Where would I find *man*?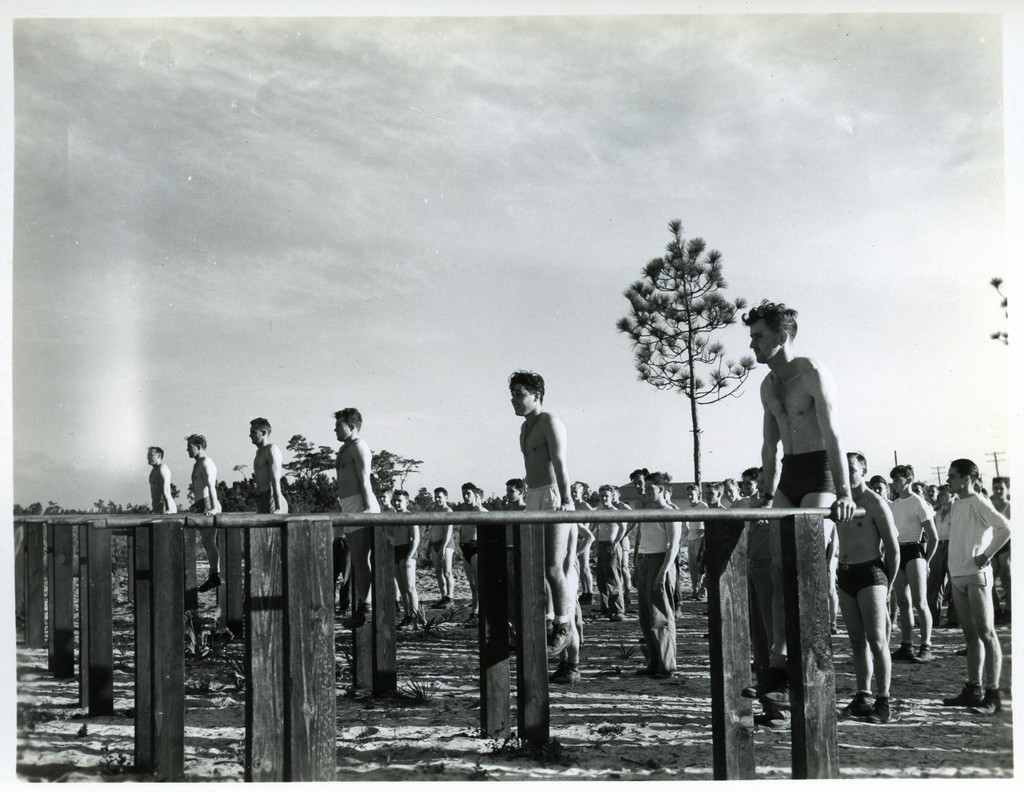
At bbox=(421, 482, 457, 599).
